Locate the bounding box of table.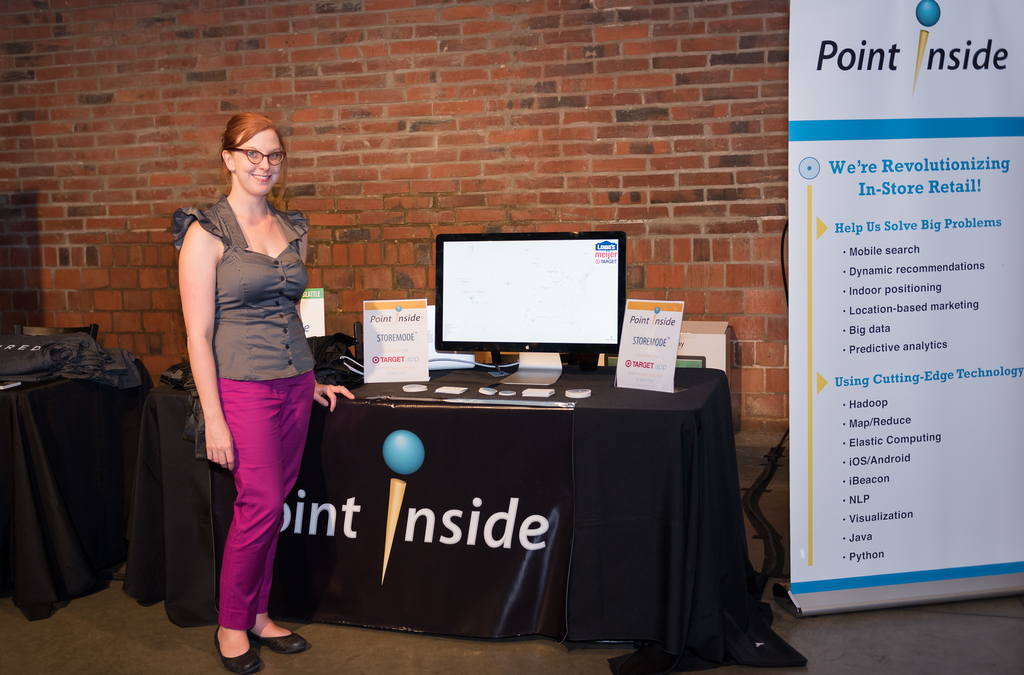
Bounding box: (399, 340, 756, 674).
